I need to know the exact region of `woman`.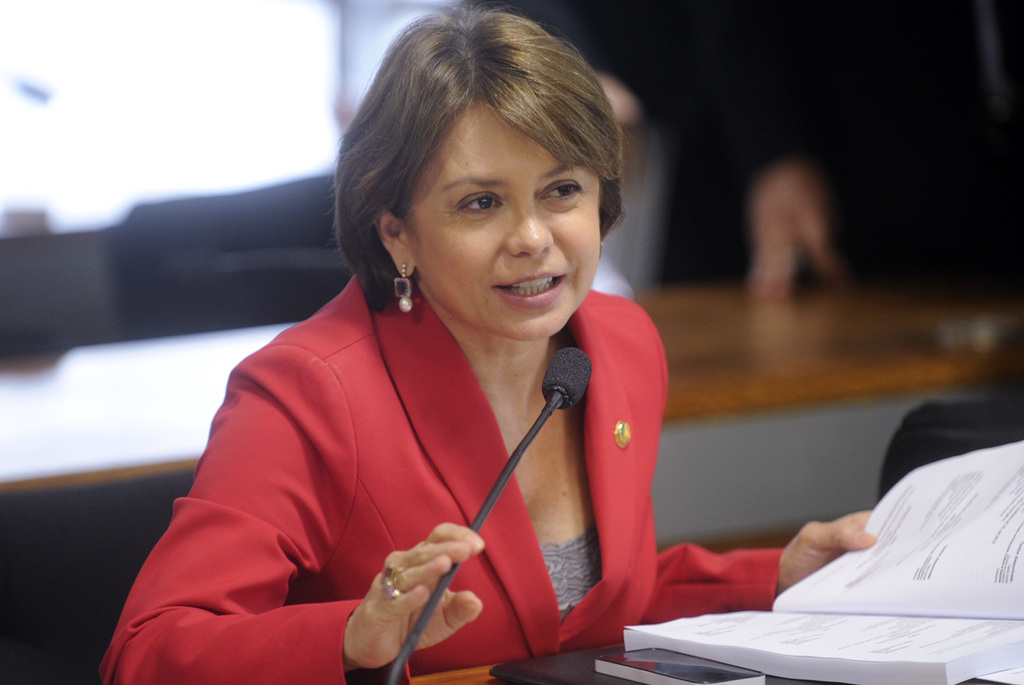
Region: <box>92,8,881,684</box>.
